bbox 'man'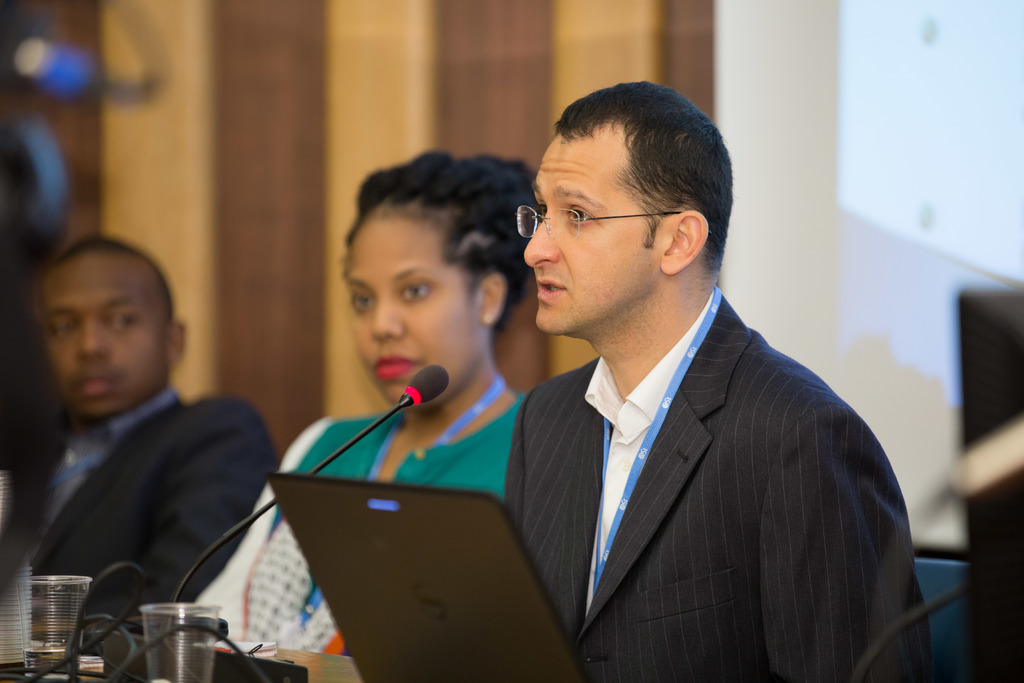
l=0, t=236, r=282, b=635
